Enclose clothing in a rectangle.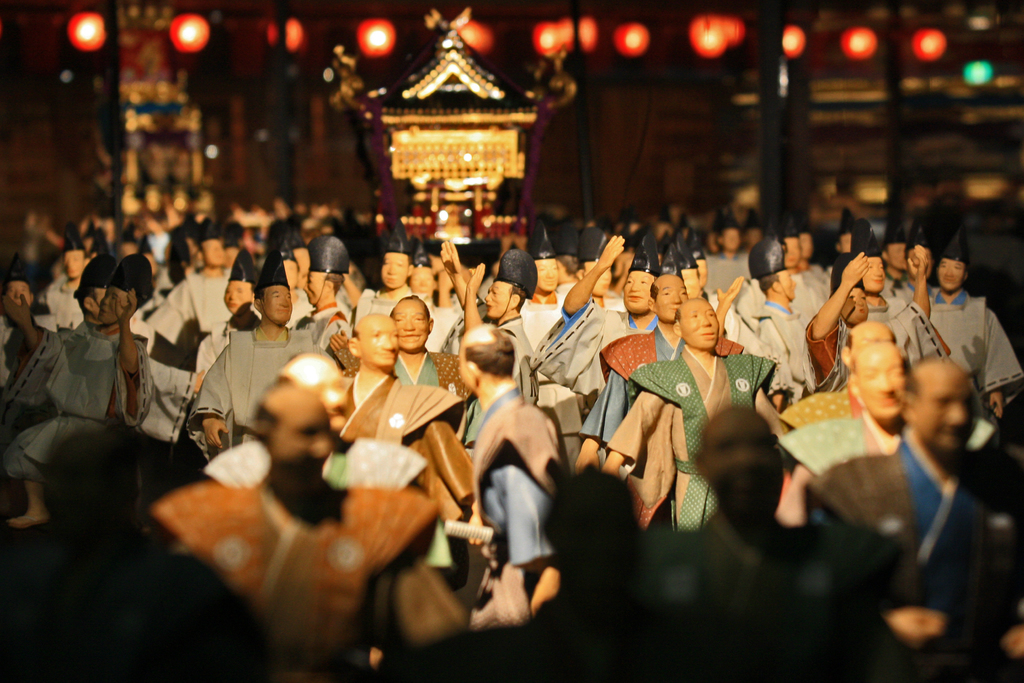
{"x1": 705, "y1": 252, "x2": 753, "y2": 294}.
